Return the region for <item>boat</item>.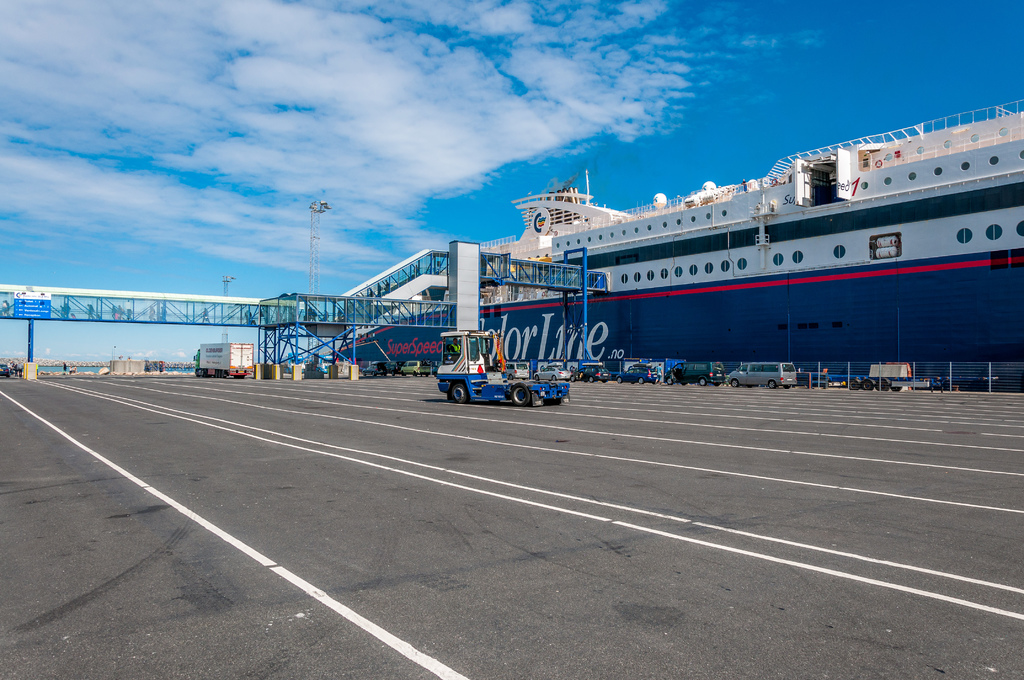
[x1=335, y1=101, x2=1023, y2=388].
